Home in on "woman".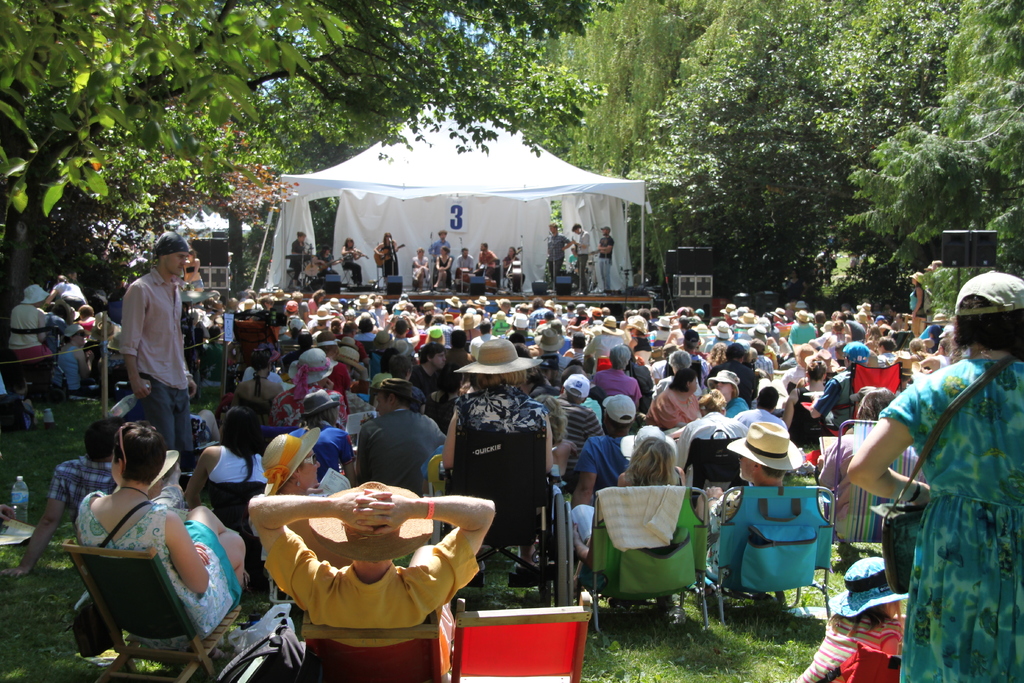
Homed in at [left=531, top=395, right=577, bottom=493].
